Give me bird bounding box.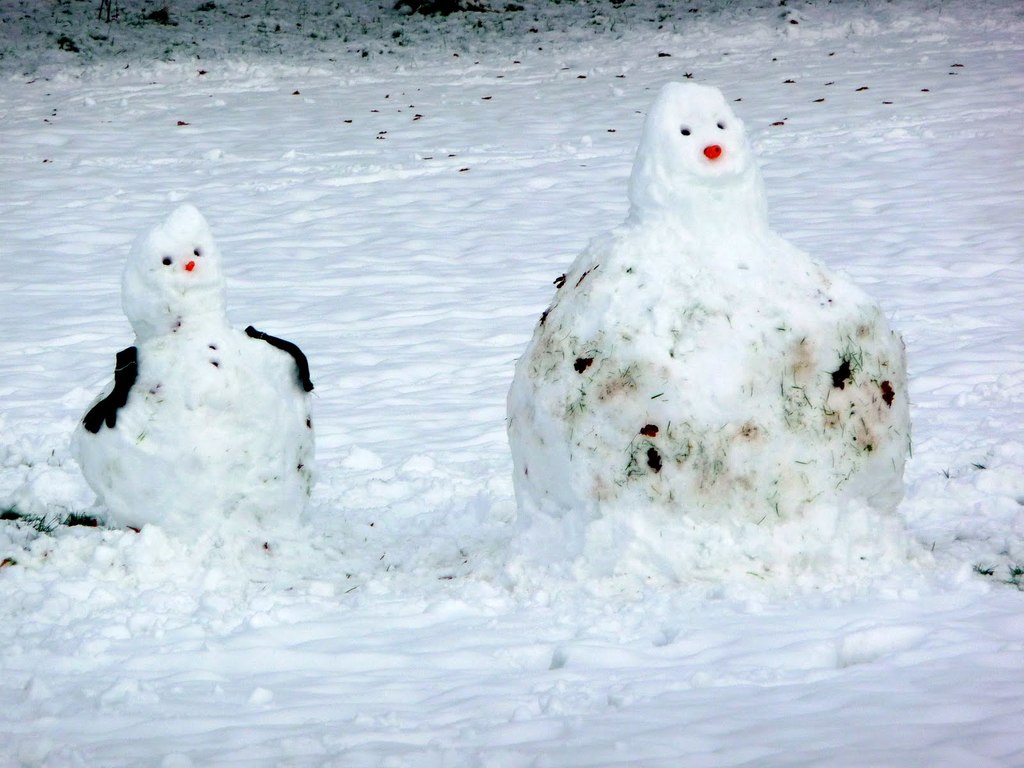
<region>512, 83, 915, 532</region>.
